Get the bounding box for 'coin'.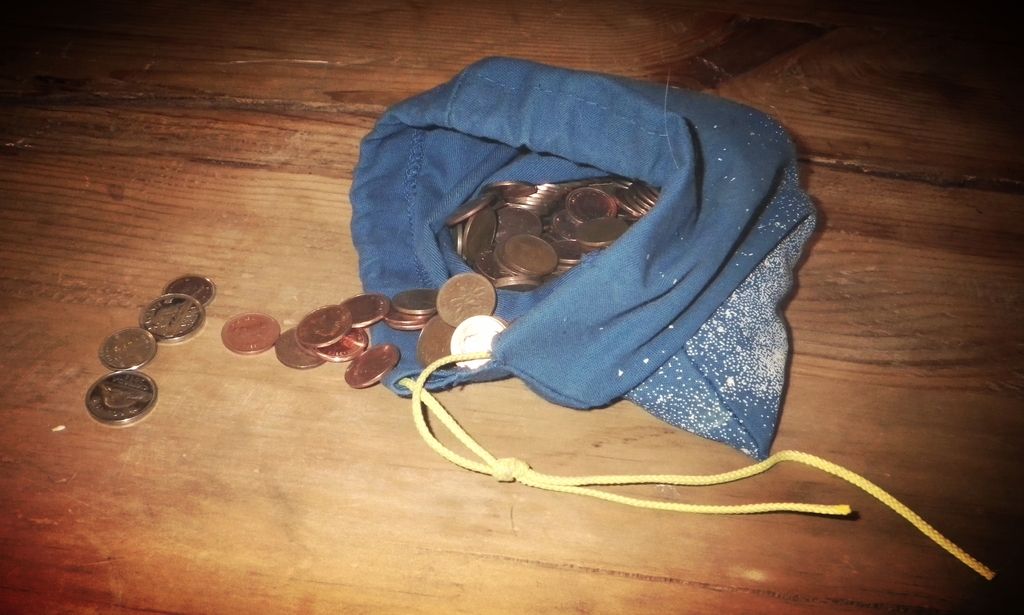
413:318:458:370.
